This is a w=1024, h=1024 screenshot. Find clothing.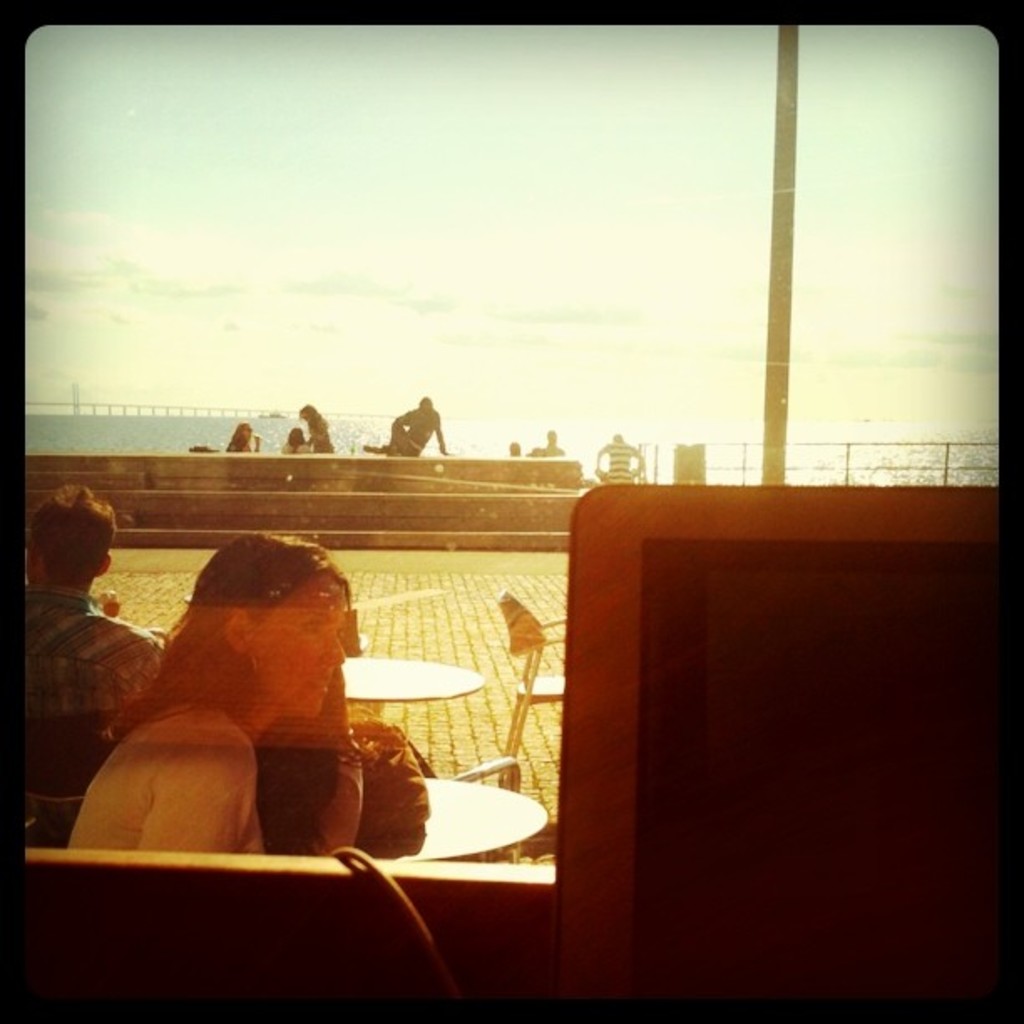
Bounding box: bbox=(13, 579, 164, 724).
